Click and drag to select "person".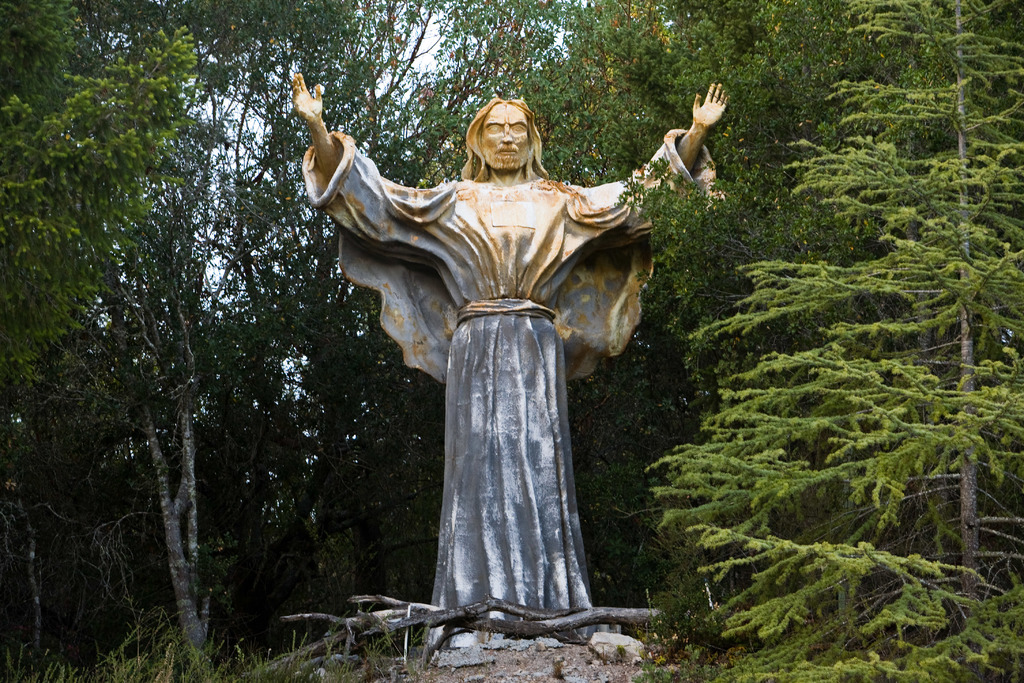
Selection: 308 60 706 635.
